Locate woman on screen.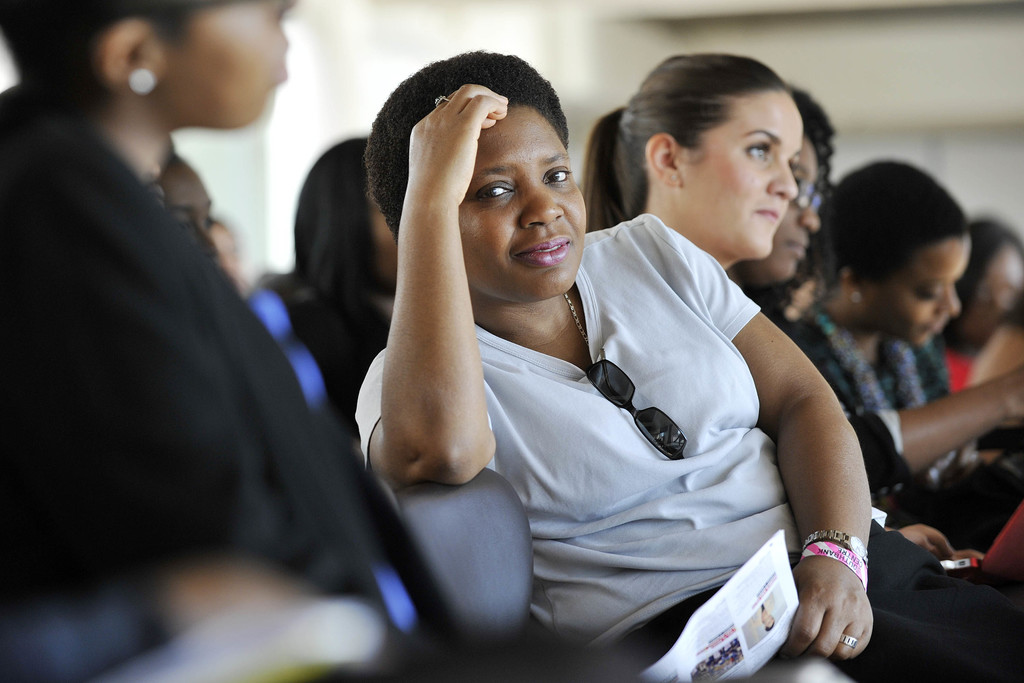
On screen at x1=412 y1=54 x2=1023 y2=662.
